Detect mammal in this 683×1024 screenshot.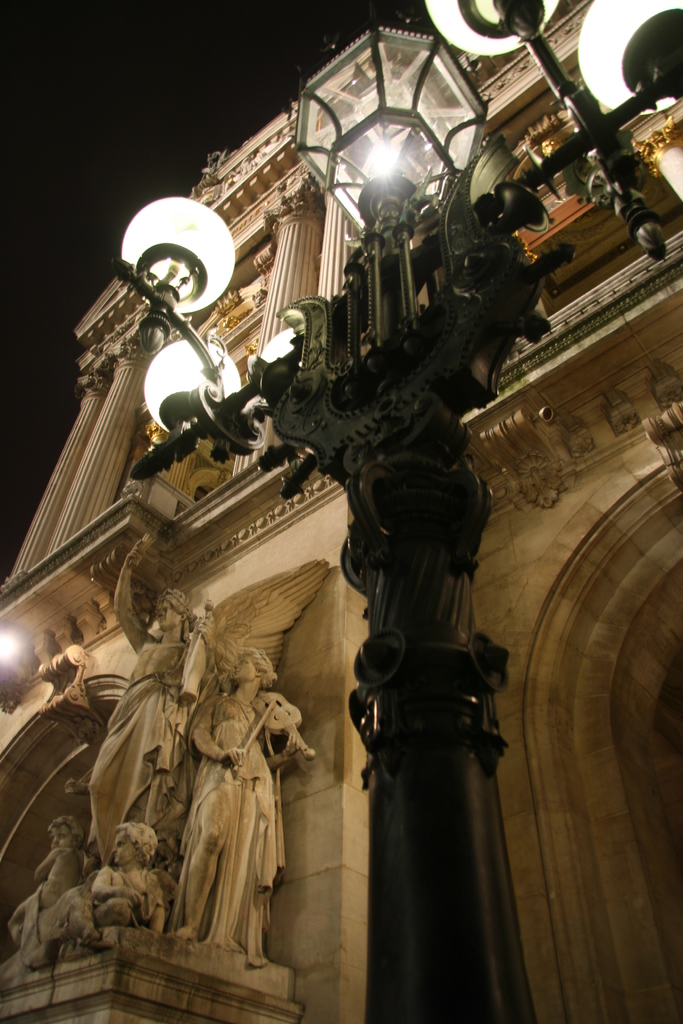
Detection: 151, 632, 304, 966.
